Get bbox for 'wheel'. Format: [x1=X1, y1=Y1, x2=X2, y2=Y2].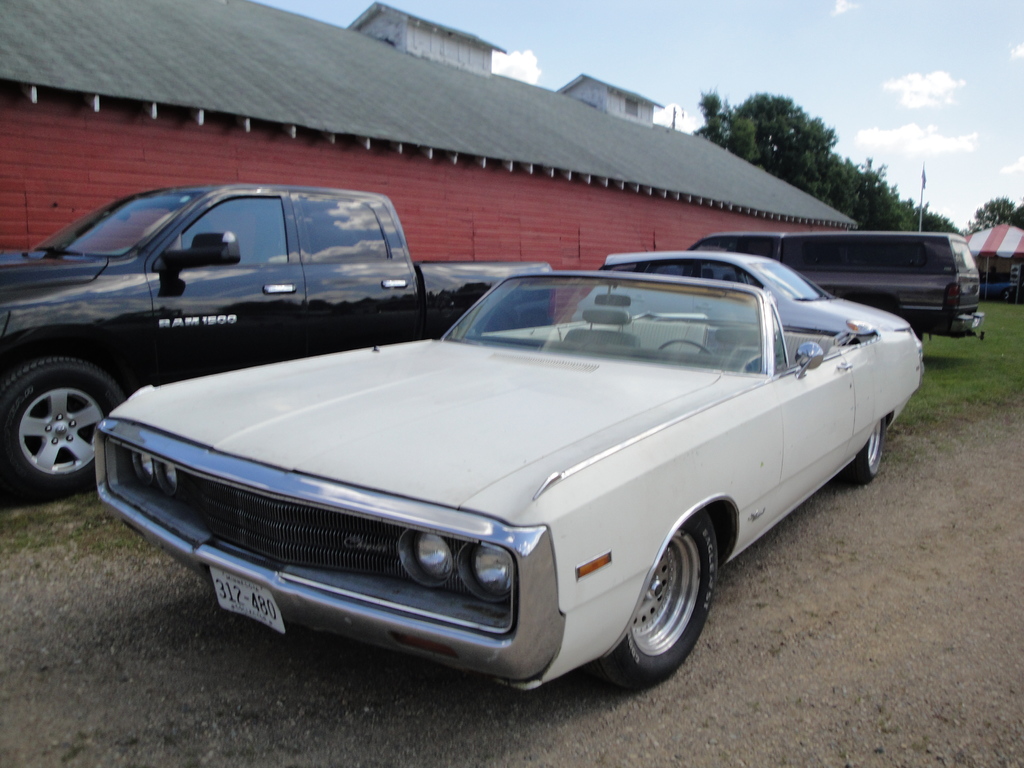
[x1=0, y1=353, x2=123, y2=504].
